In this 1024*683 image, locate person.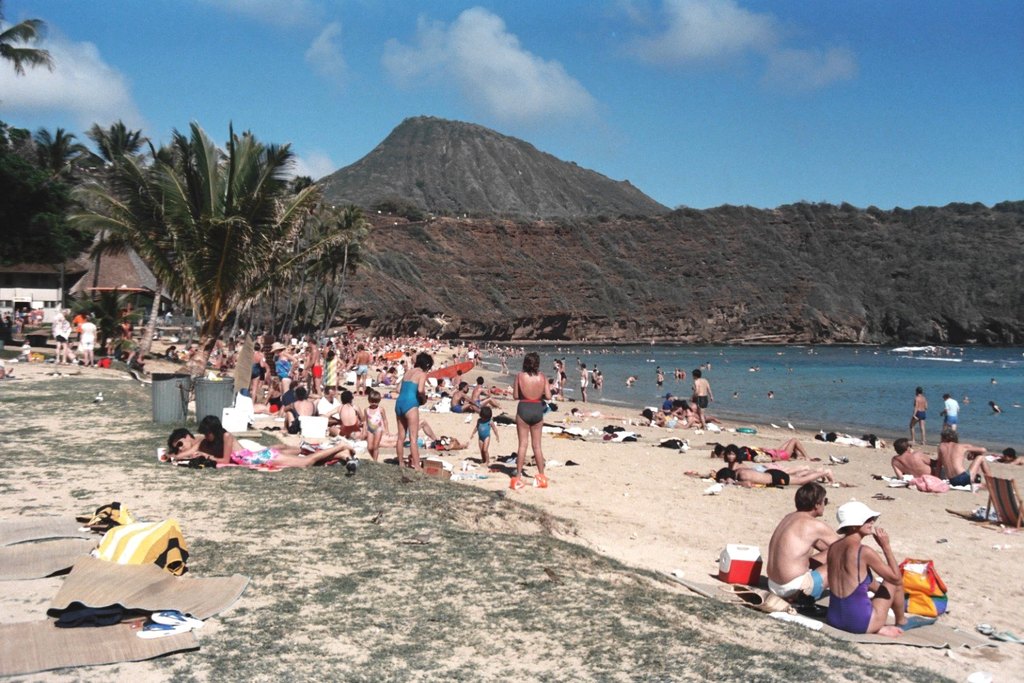
Bounding box: 786:365:795:374.
